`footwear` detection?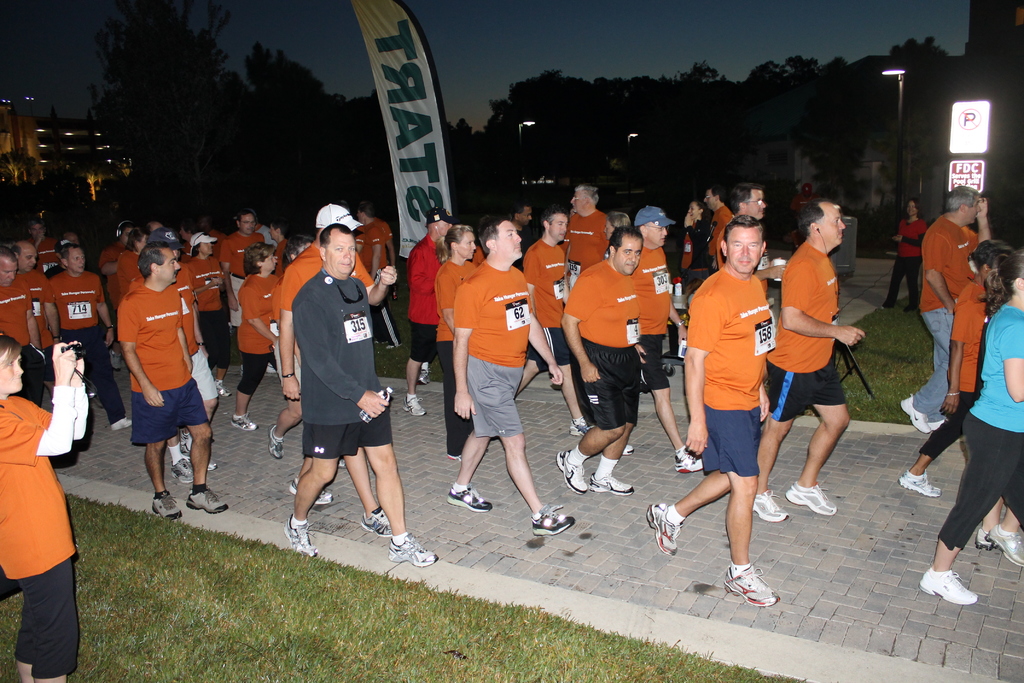
detection(269, 429, 284, 461)
